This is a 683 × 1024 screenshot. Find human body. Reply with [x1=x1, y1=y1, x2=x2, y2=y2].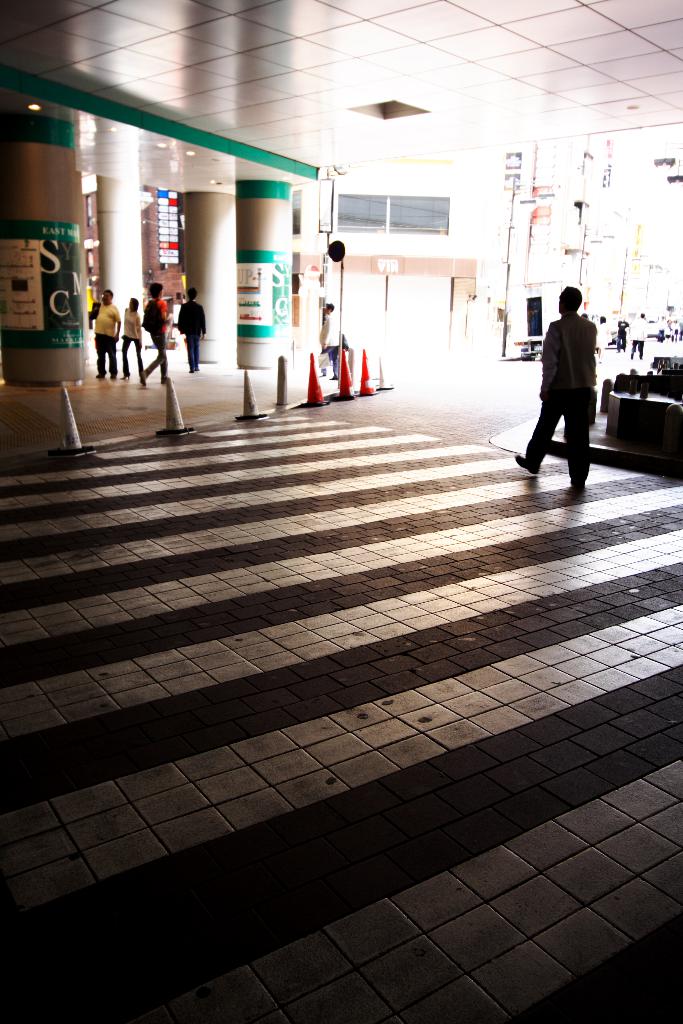
[x1=140, y1=281, x2=176, y2=382].
